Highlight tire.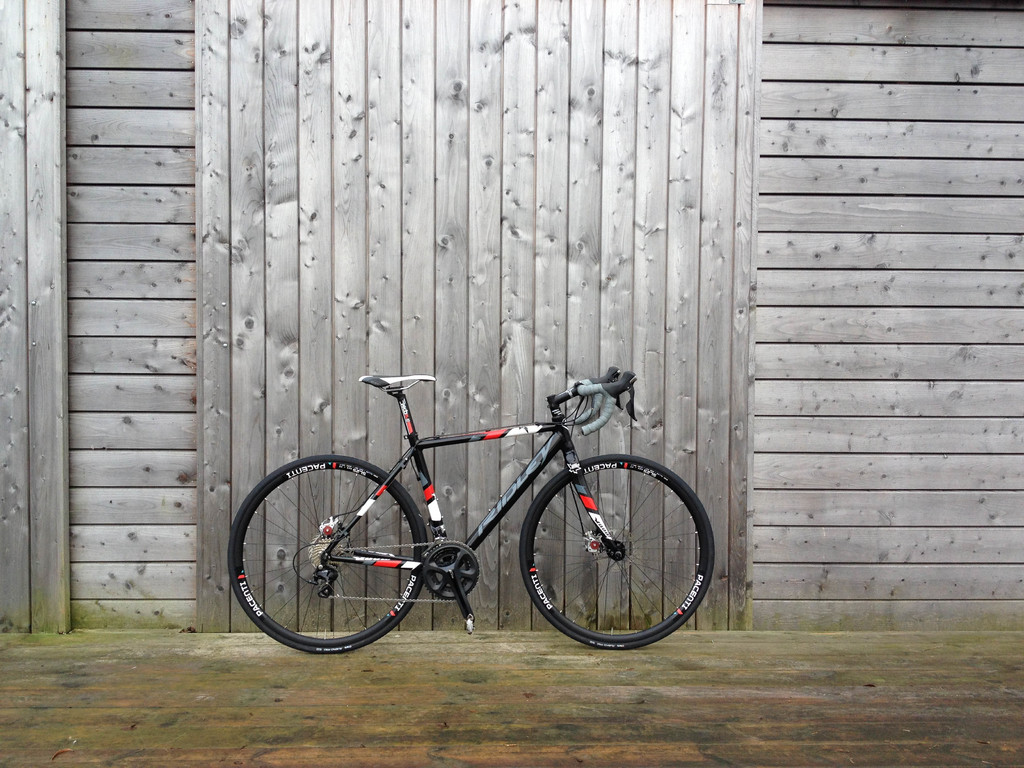
Highlighted region: (x1=228, y1=456, x2=433, y2=657).
